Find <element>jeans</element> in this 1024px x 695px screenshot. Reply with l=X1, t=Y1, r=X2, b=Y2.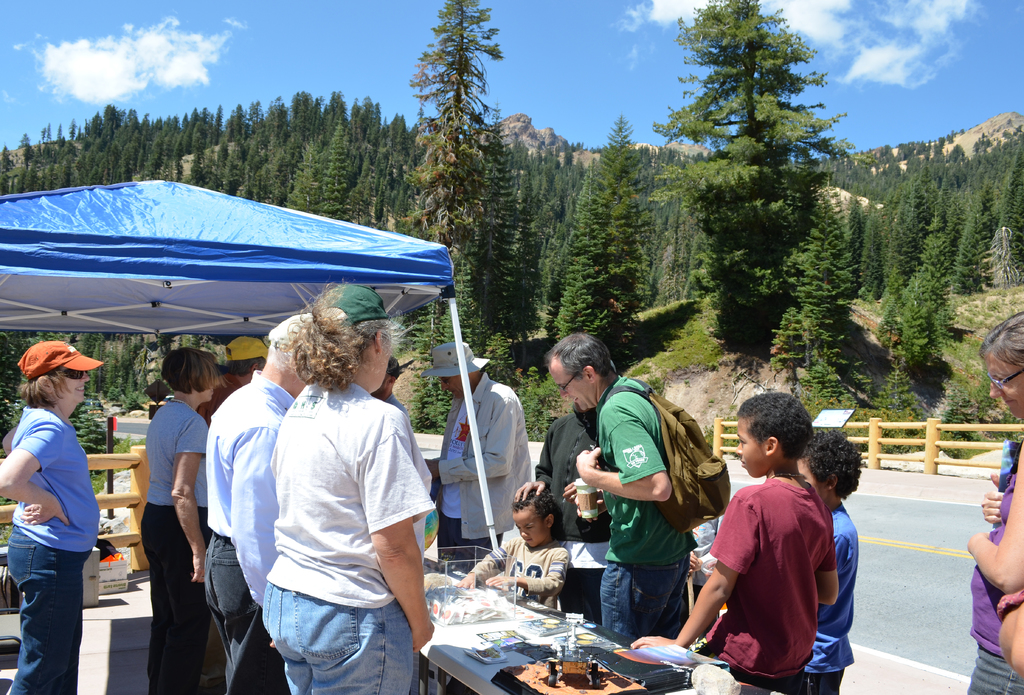
l=561, t=564, r=609, b=628.
